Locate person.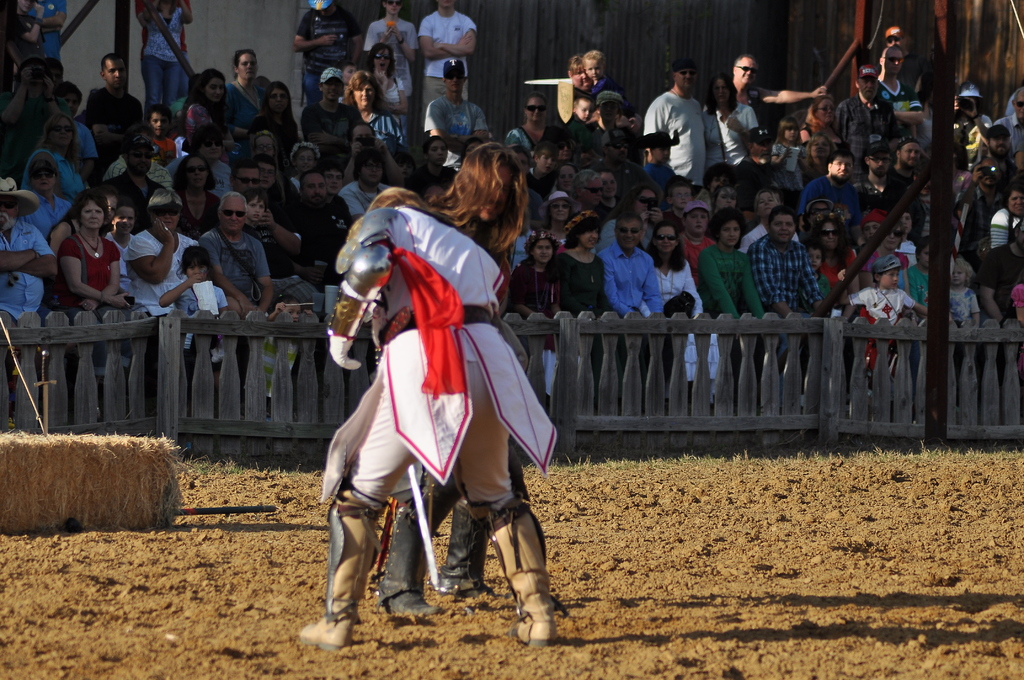
Bounding box: select_region(675, 200, 718, 271).
